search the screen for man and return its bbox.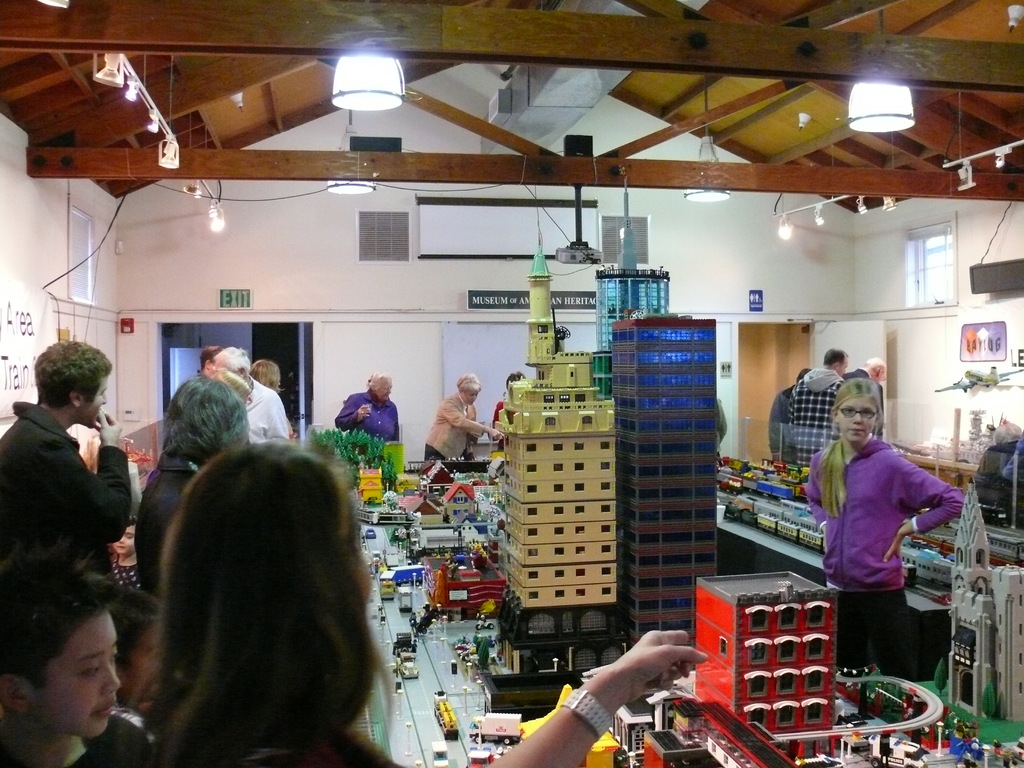
Found: {"x1": 787, "y1": 350, "x2": 849, "y2": 465}.
